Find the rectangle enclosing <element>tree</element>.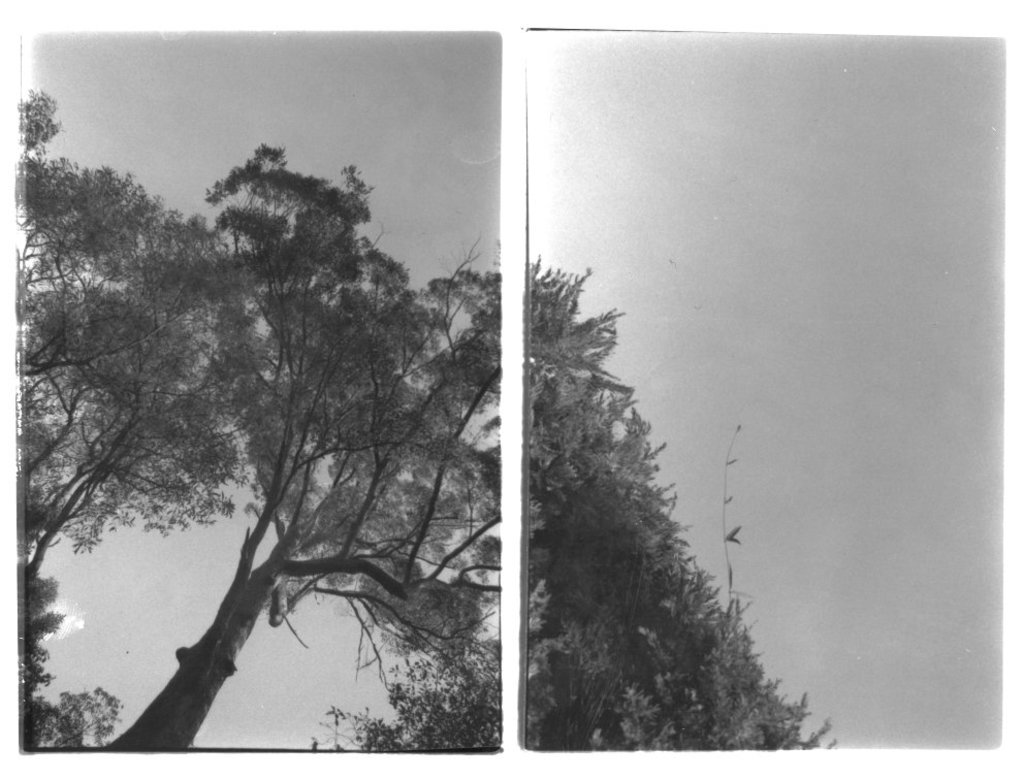
<region>10, 90, 284, 751</region>.
